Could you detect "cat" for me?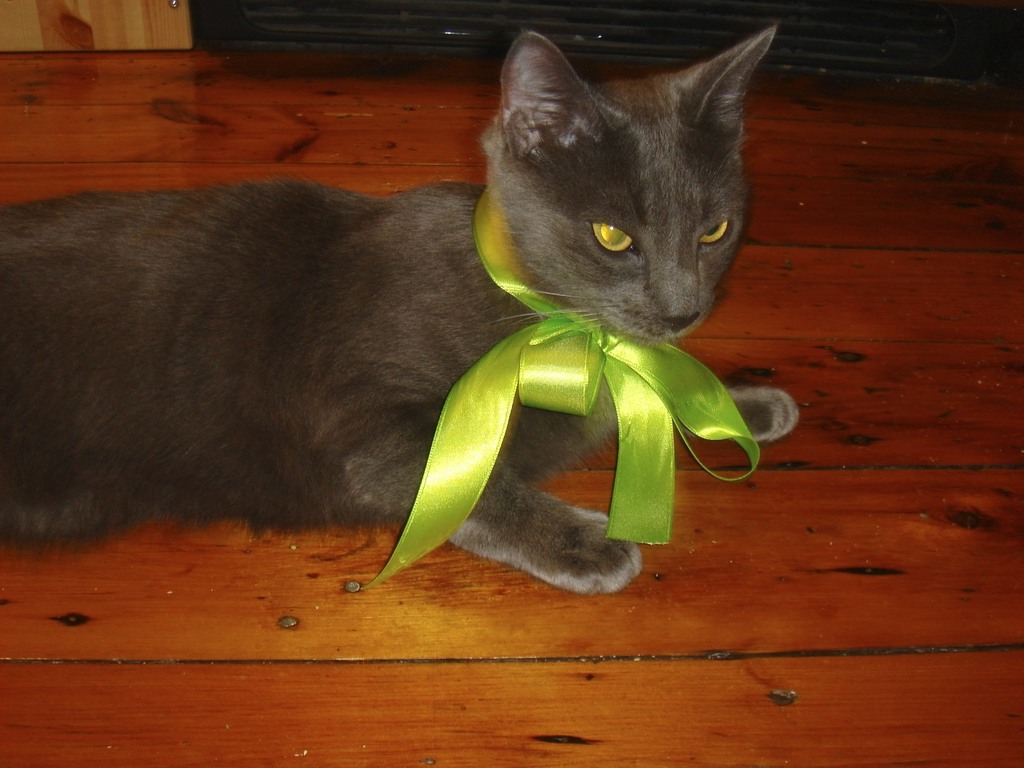
Detection result: rect(0, 26, 804, 607).
